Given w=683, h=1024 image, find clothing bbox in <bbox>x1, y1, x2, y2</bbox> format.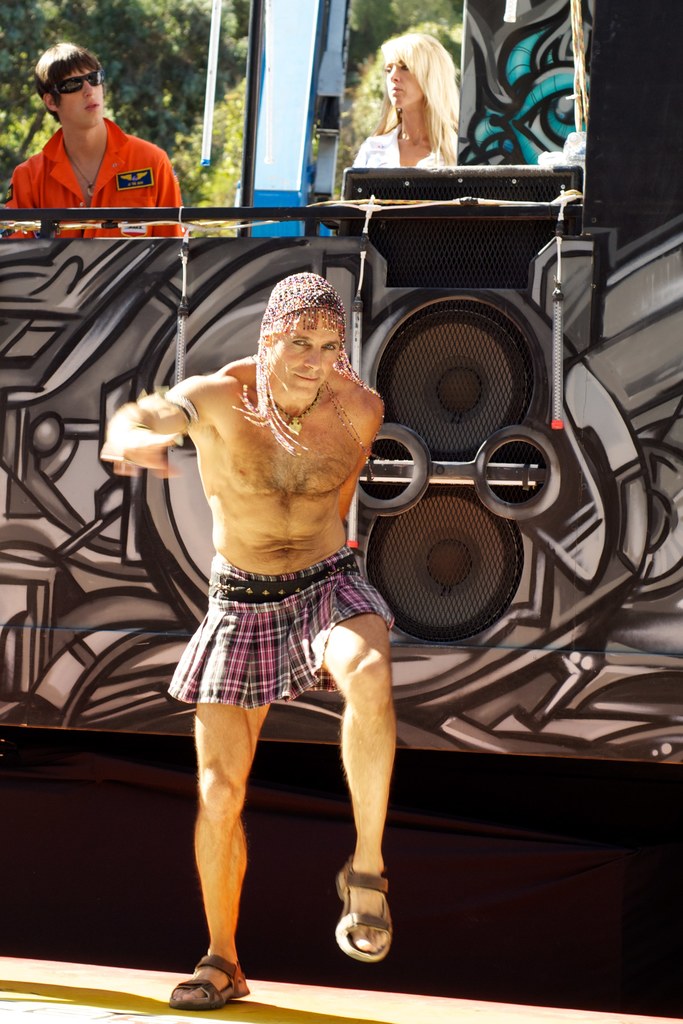
<bbox>9, 132, 182, 259</bbox>.
